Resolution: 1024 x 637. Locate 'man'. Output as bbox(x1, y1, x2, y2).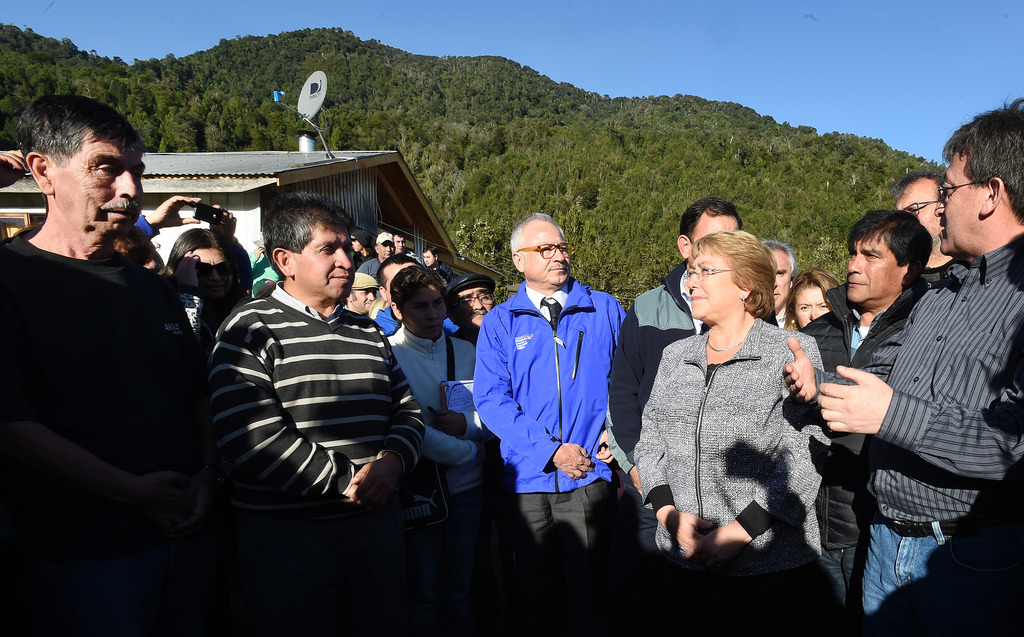
bbox(804, 207, 930, 636).
